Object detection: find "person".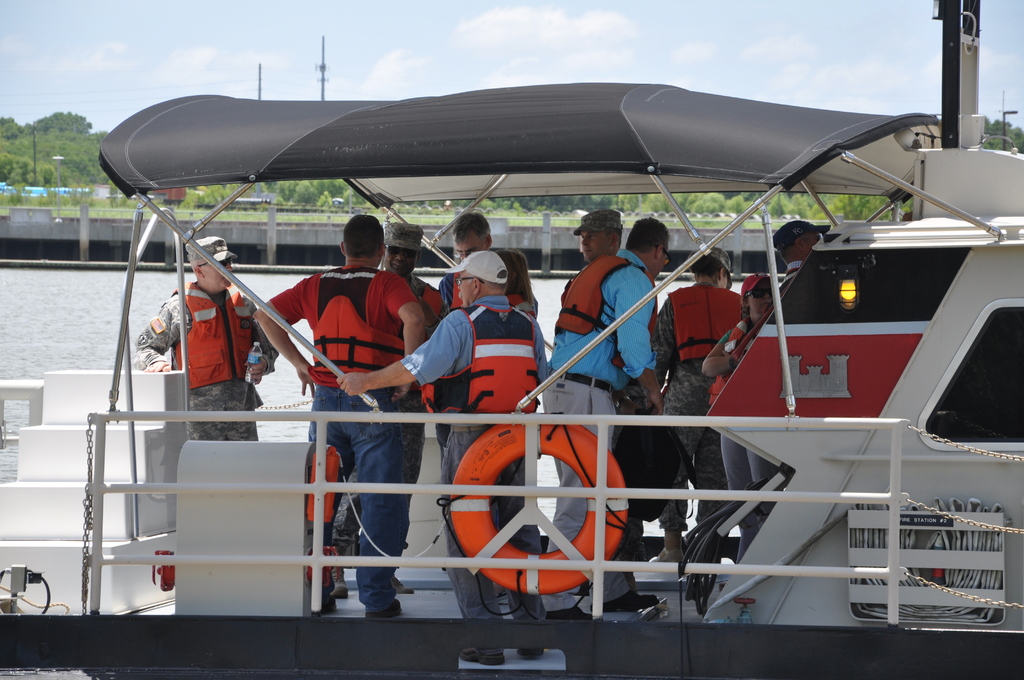
776, 216, 825, 263.
